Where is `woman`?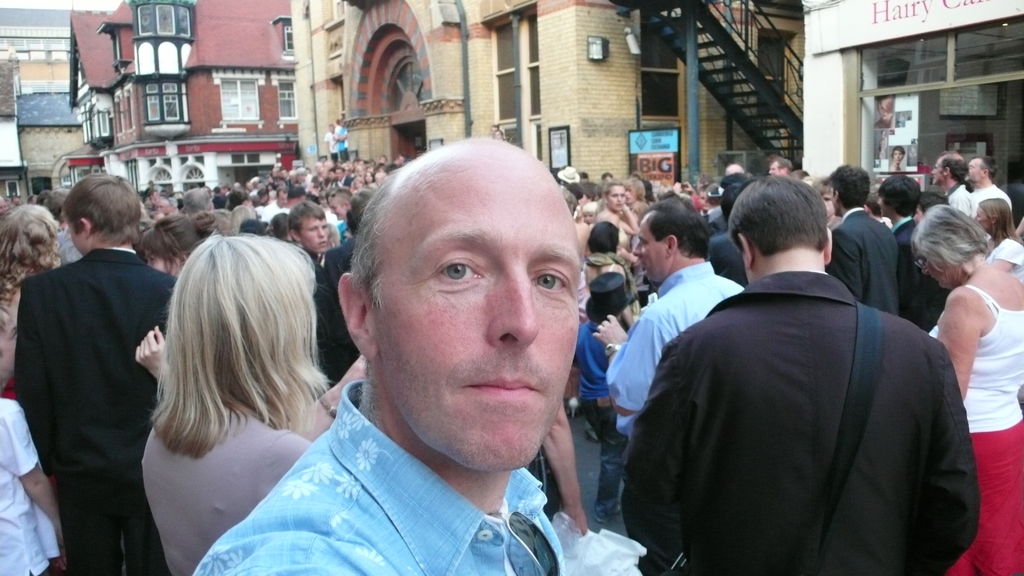
Rect(874, 141, 1019, 564).
